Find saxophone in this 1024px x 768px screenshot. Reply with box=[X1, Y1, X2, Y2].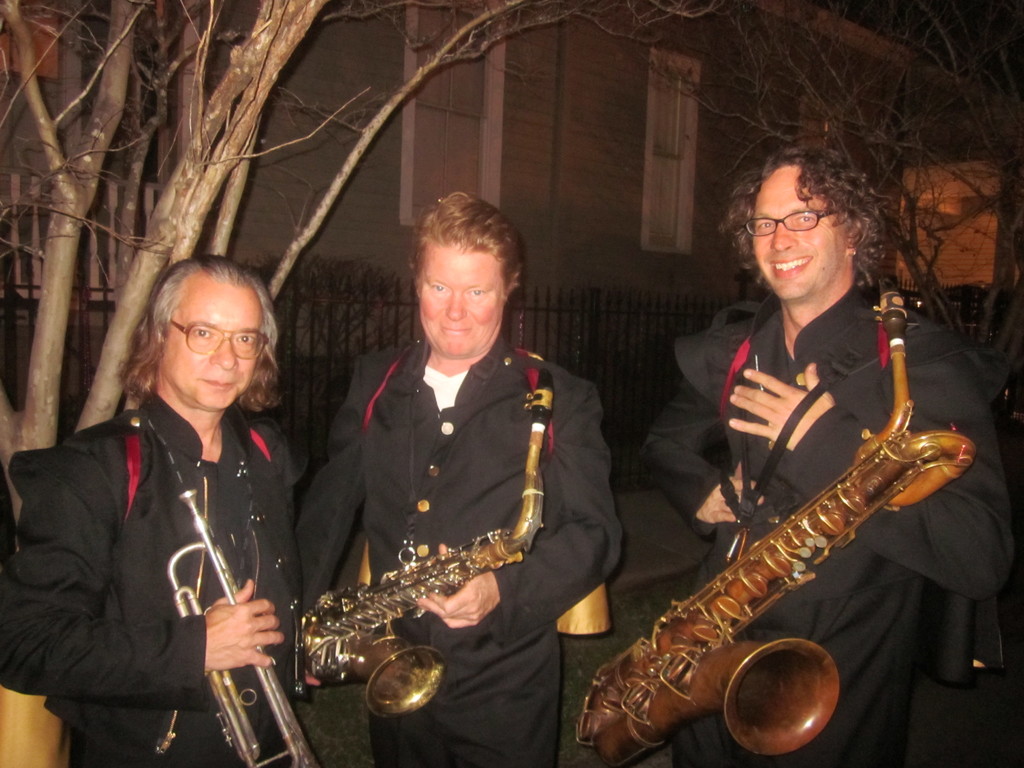
box=[574, 270, 975, 767].
